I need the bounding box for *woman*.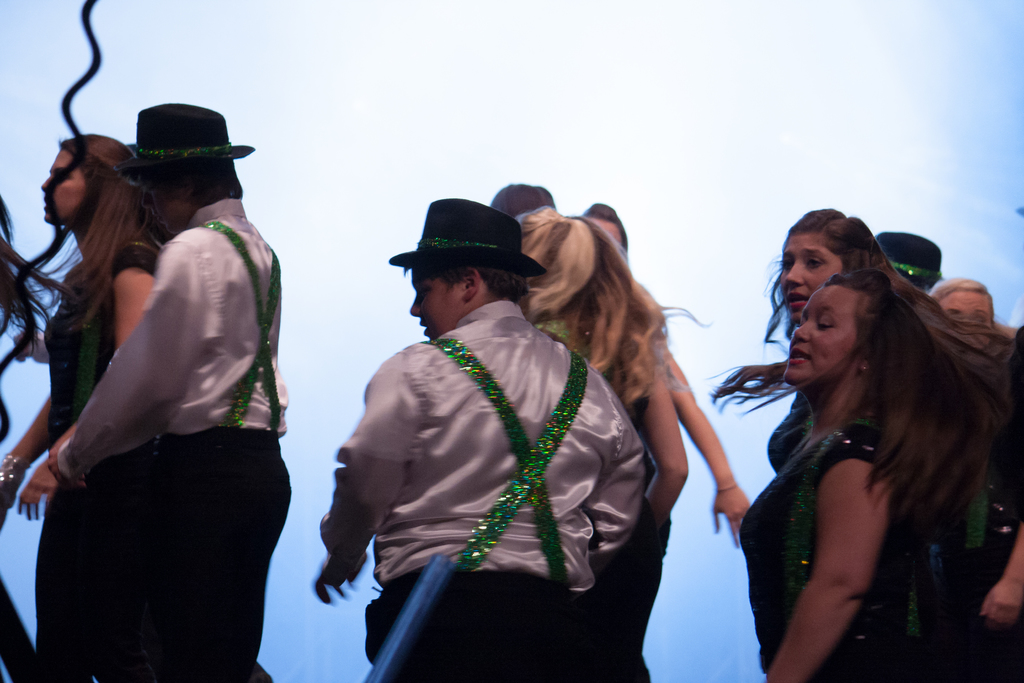
Here it is: 516/216/690/682.
